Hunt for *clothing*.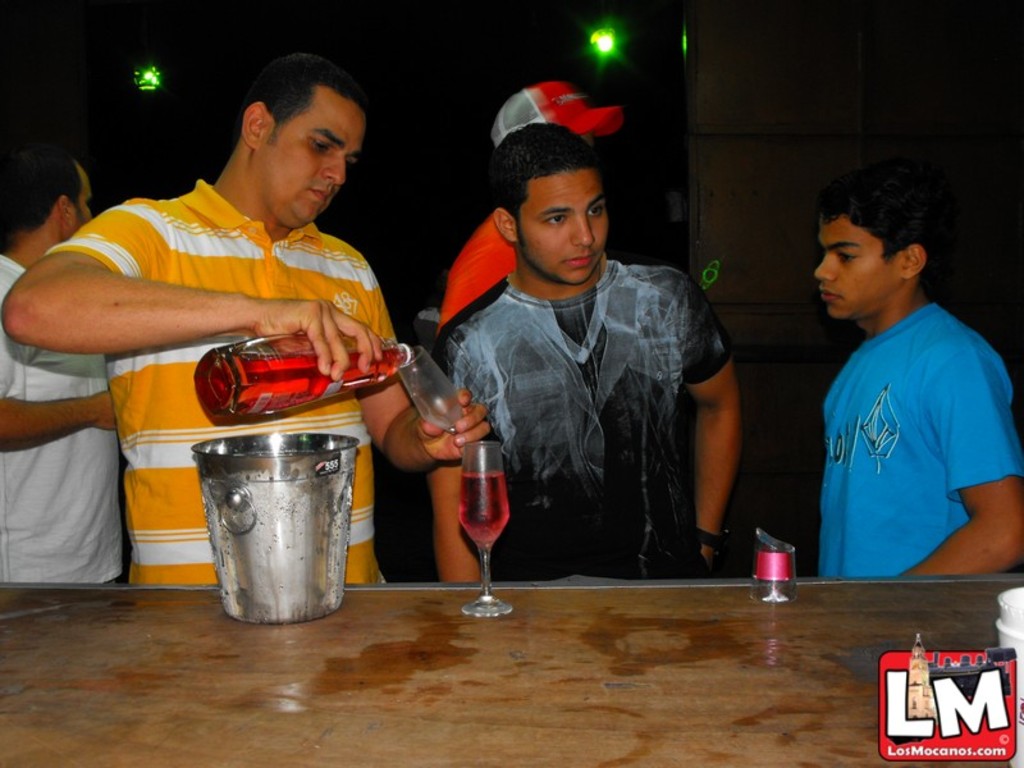
Hunted down at l=820, t=301, r=1023, b=580.
